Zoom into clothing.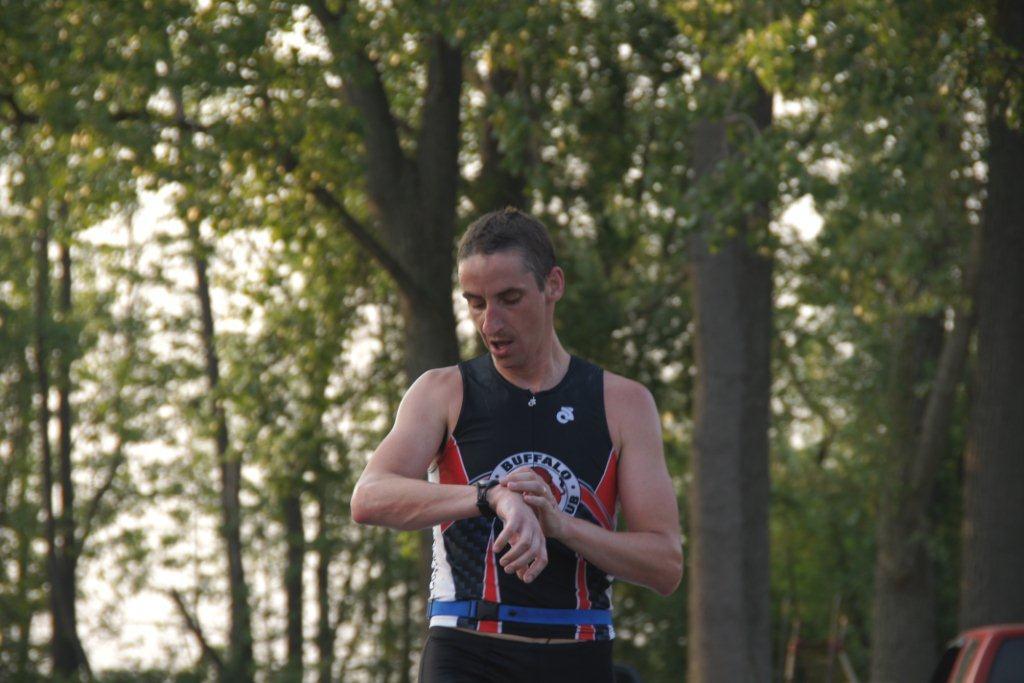
Zoom target: 418:350:618:682.
